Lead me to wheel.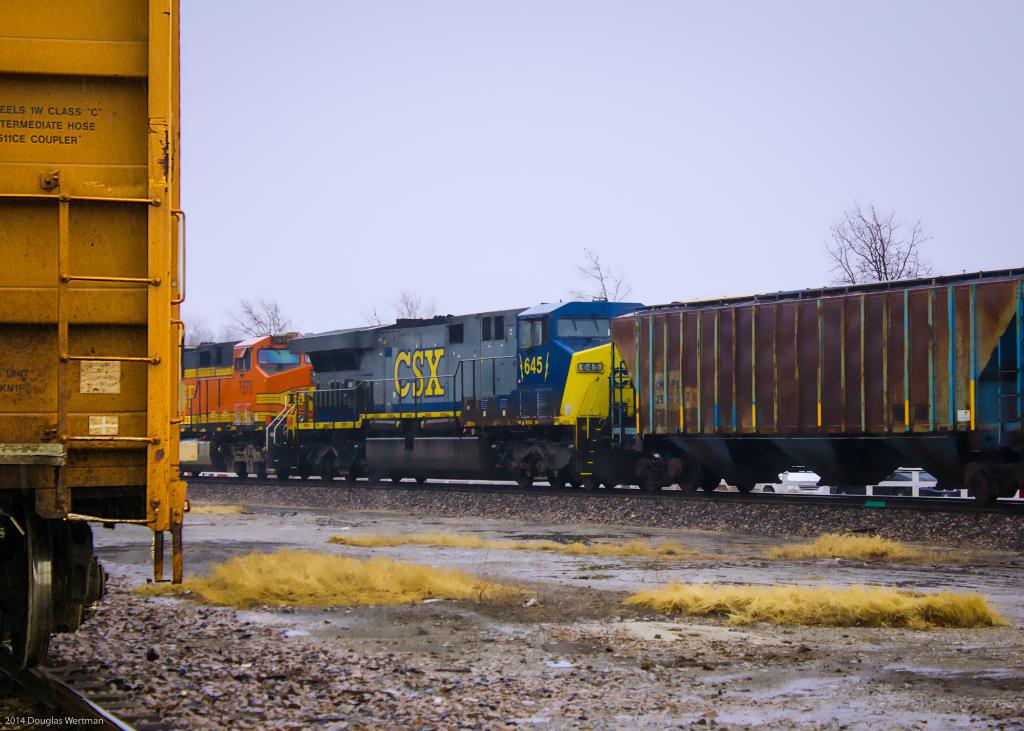
Lead to 193, 471, 202, 478.
